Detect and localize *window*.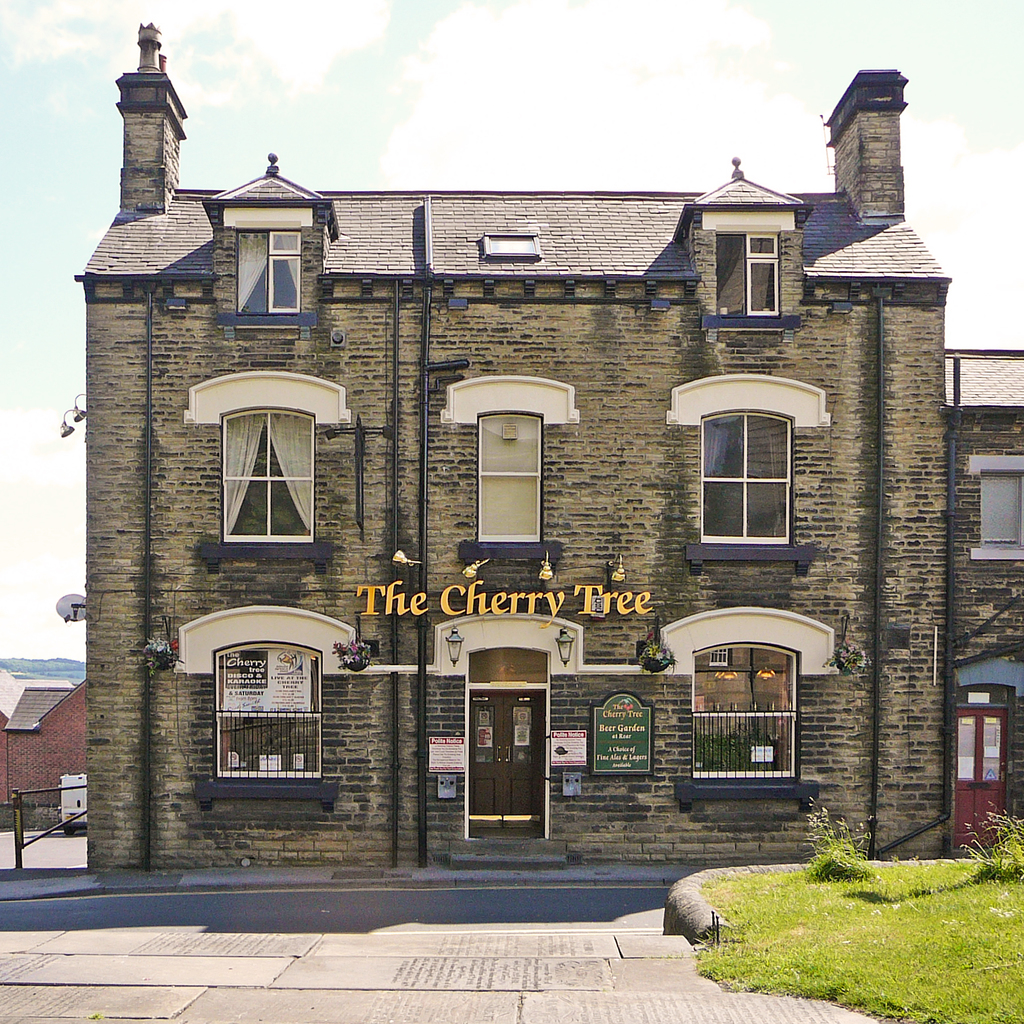
Localized at locate(688, 380, 824, 570).
